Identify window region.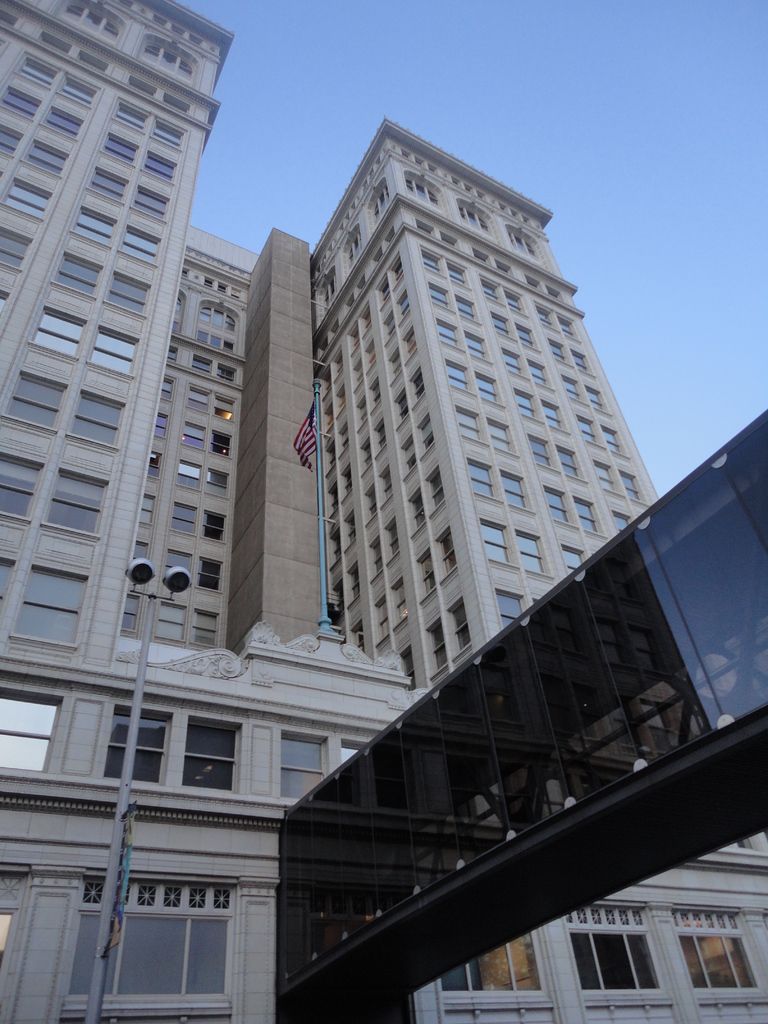
Region: l=489, t=419, r=518, b=458.
